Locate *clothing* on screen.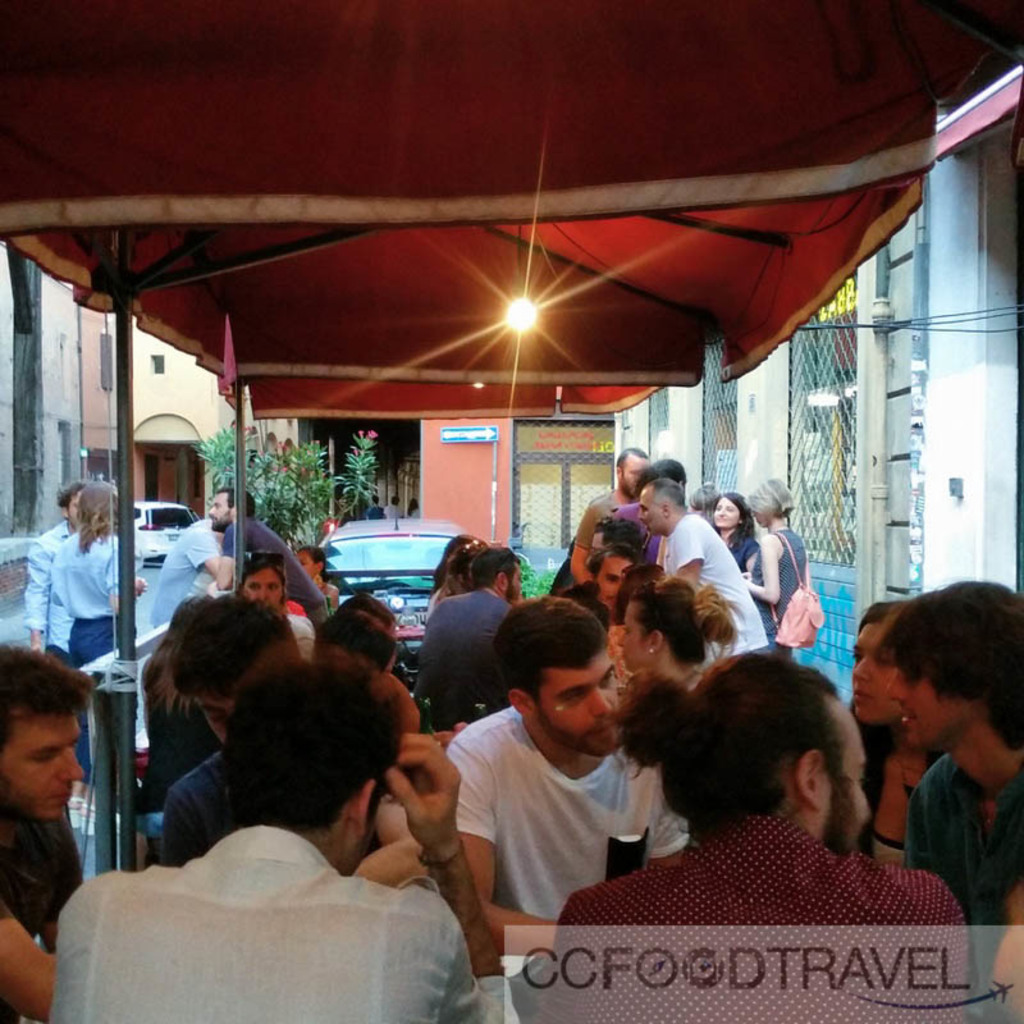
On screen at l=228, t=513, r=321, b=623.
